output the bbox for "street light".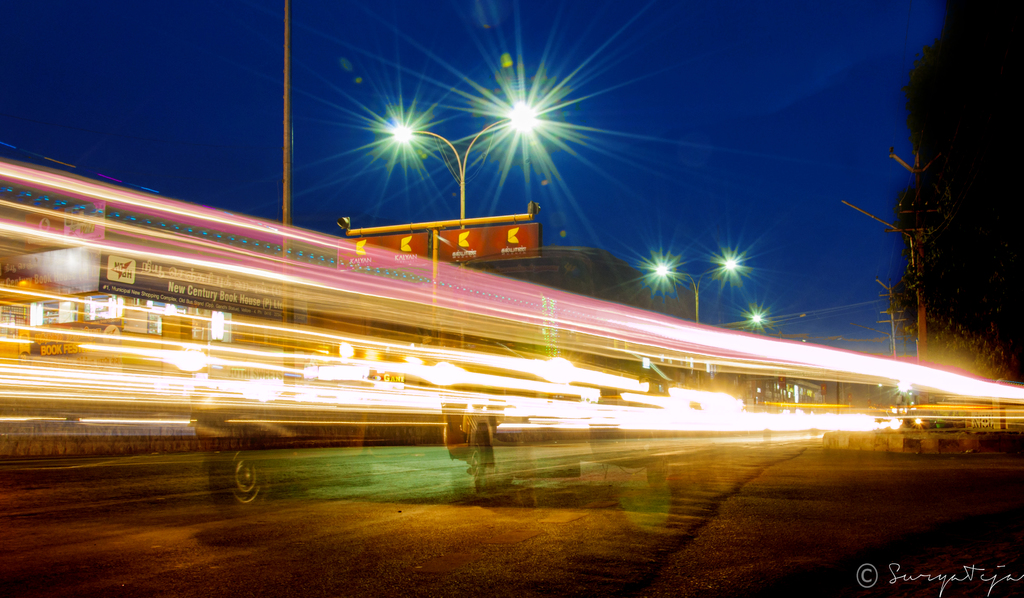
box(393, 101, 538, 223).
